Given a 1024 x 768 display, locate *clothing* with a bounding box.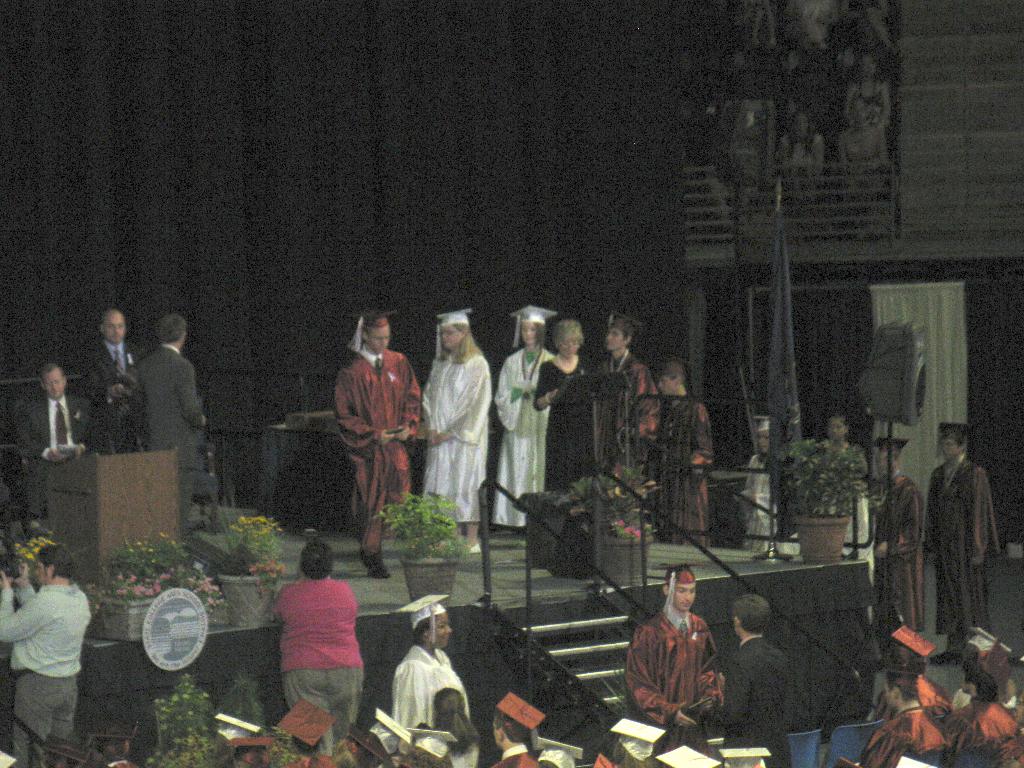
Located: locate(735, 450, 778, 556).
